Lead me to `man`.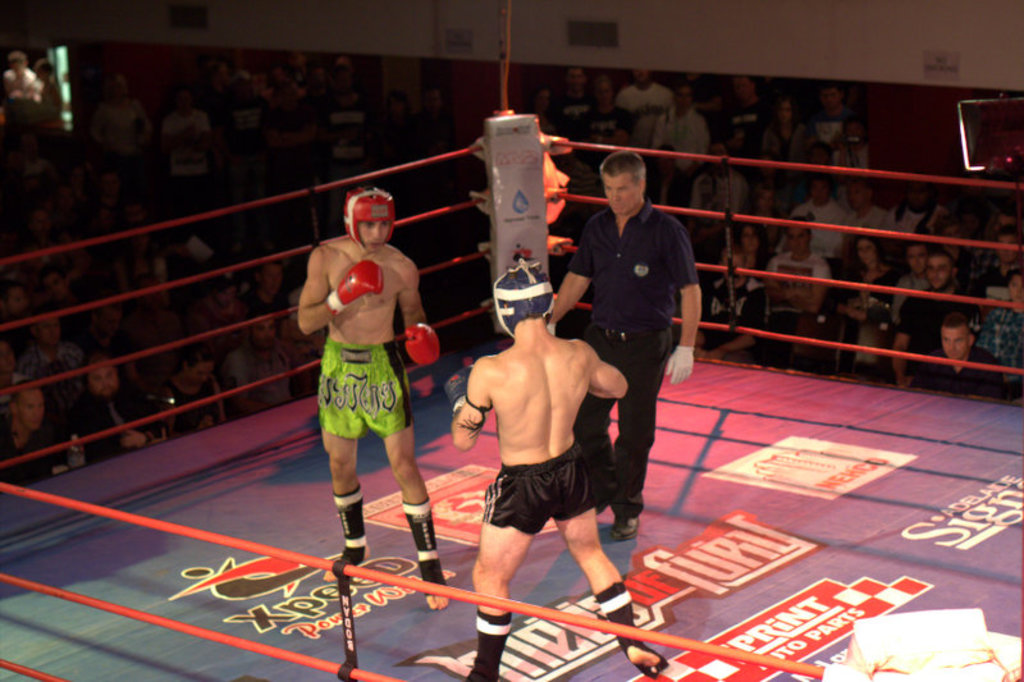
Lead to [70,358,157,463].
